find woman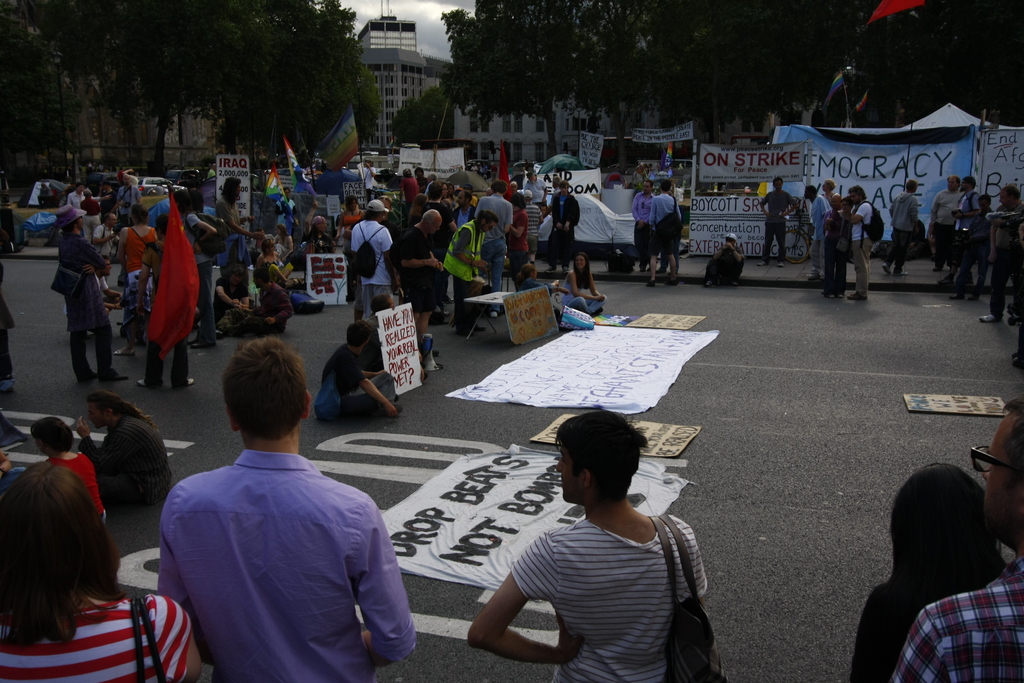
845/467/1021/682
